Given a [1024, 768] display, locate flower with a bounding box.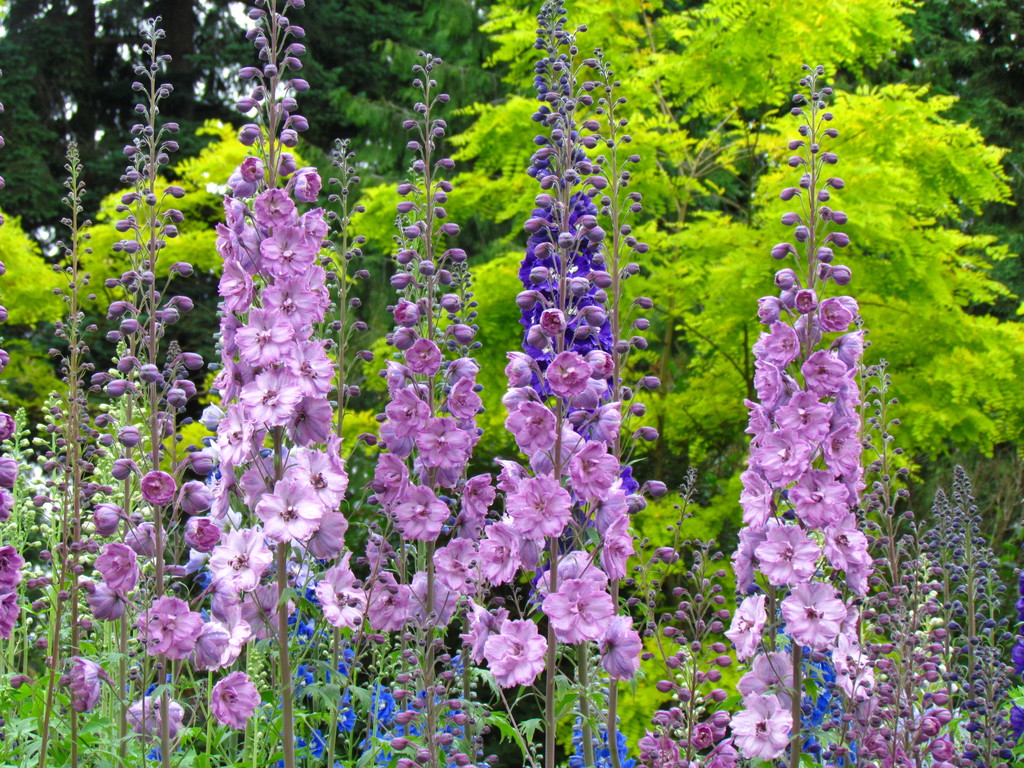
Located: select_region(362, 569, 407, 627).
